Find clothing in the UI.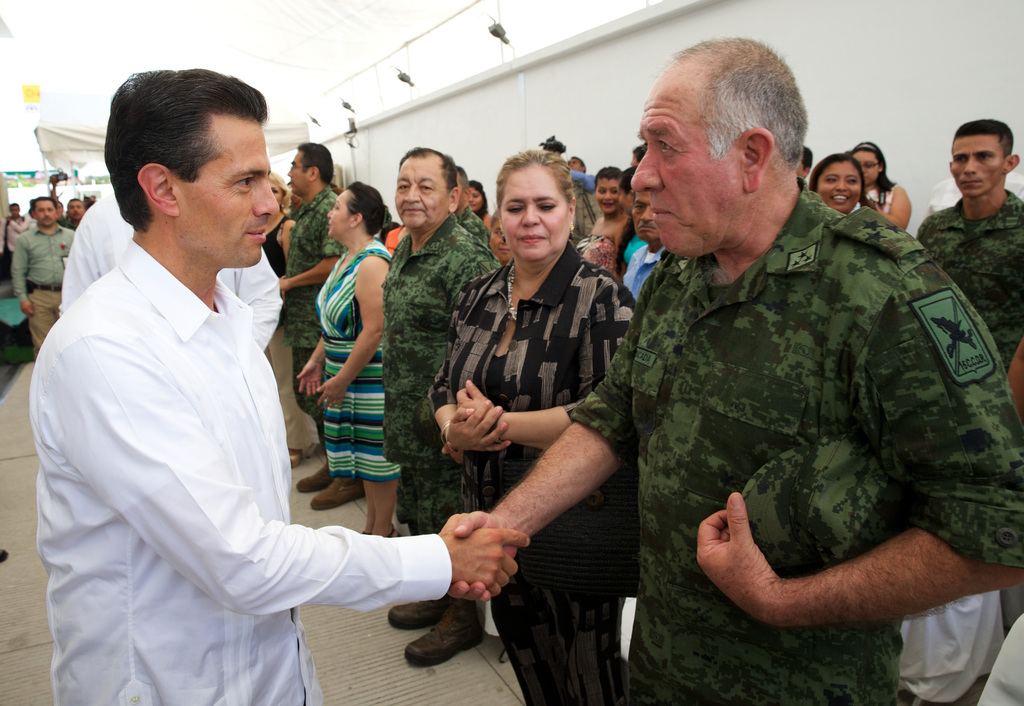
UI element at x1=273 y1=174 x2=345 y2=438.
